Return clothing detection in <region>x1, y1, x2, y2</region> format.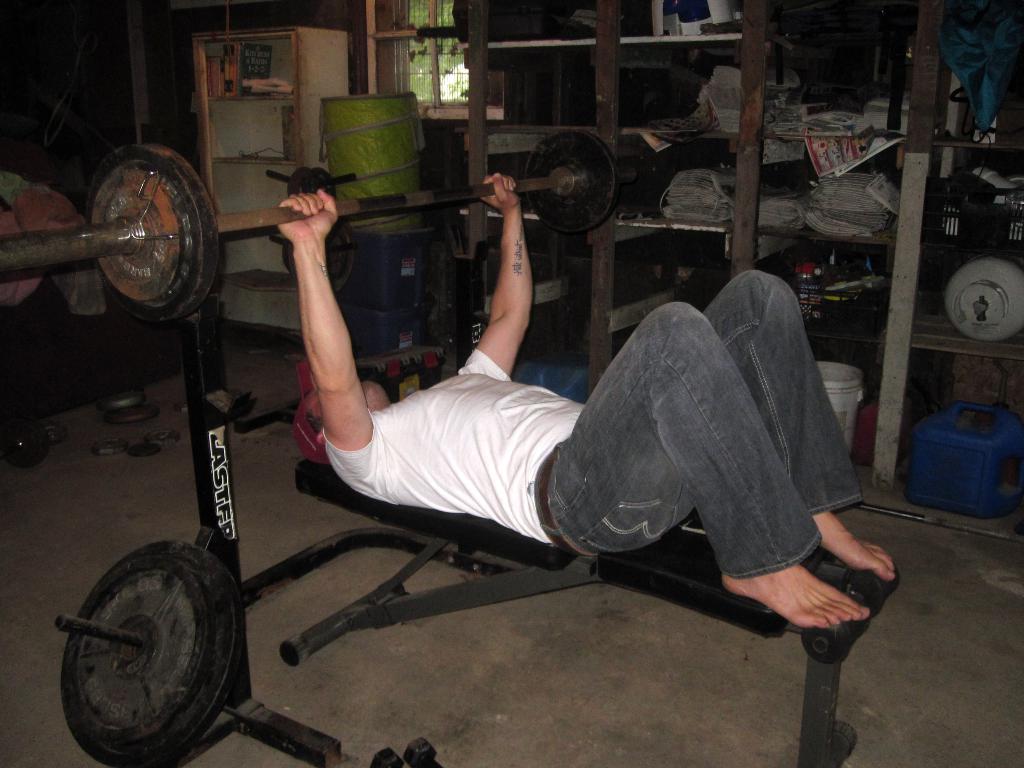
<region>342, 217, 852, 638</region>.
